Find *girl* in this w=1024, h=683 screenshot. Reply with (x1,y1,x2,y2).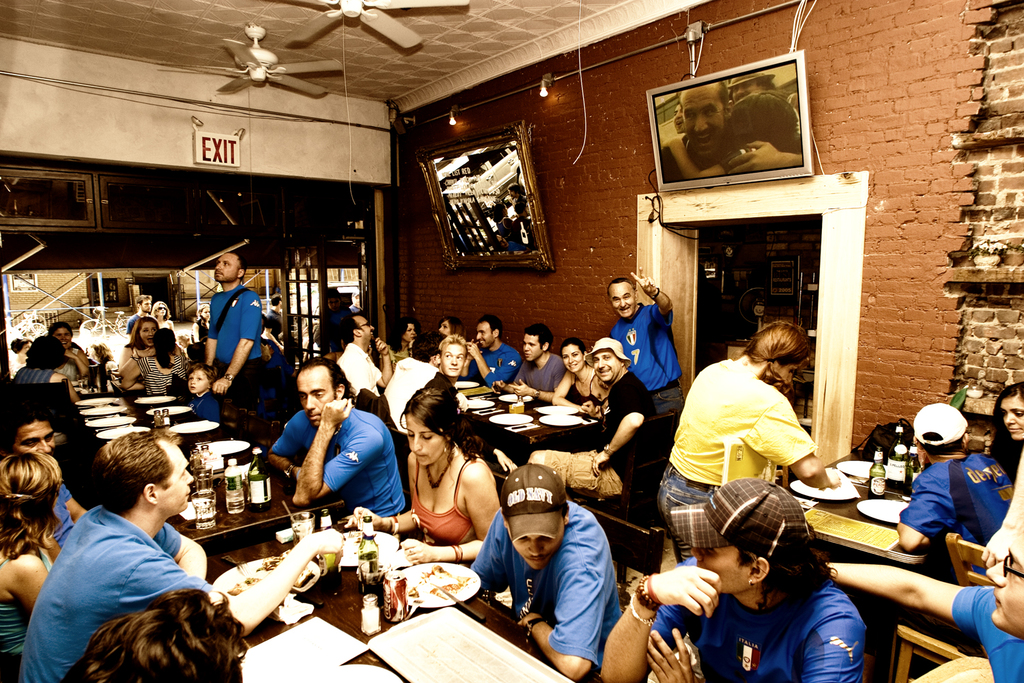
(186,367,220,414).
